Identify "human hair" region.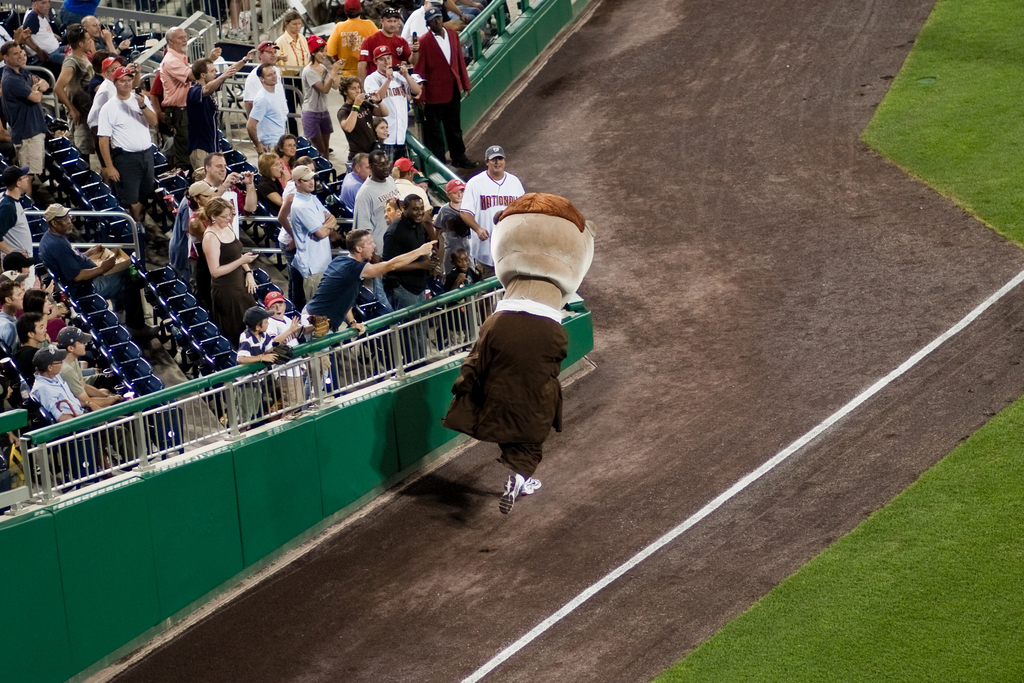
Region: 275/136/296/156.
